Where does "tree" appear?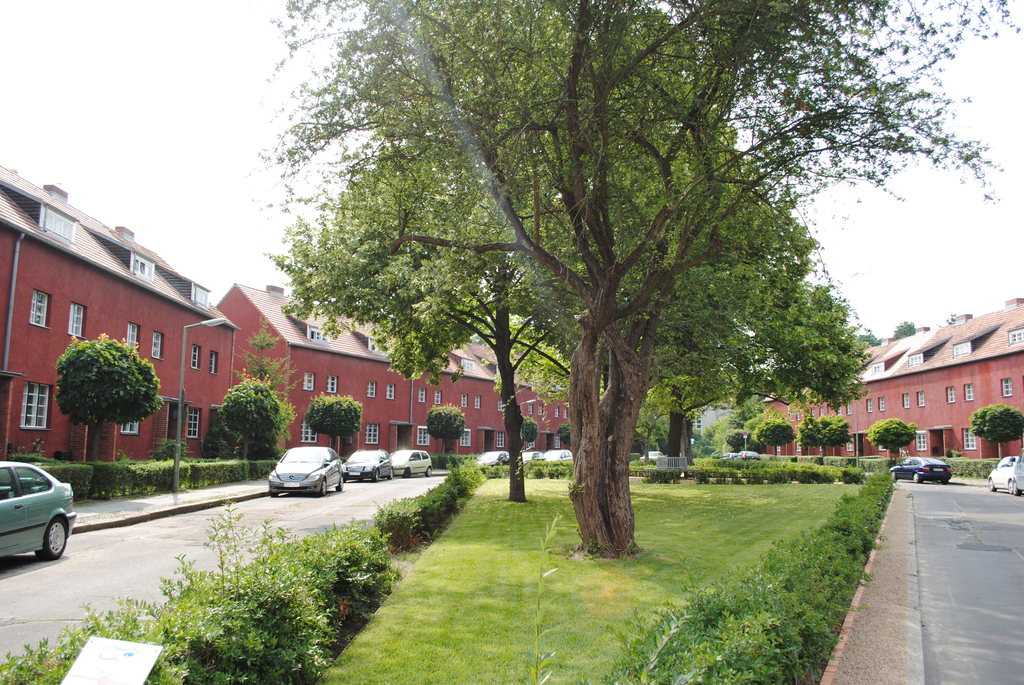
Appears at 424,402,467,453.
